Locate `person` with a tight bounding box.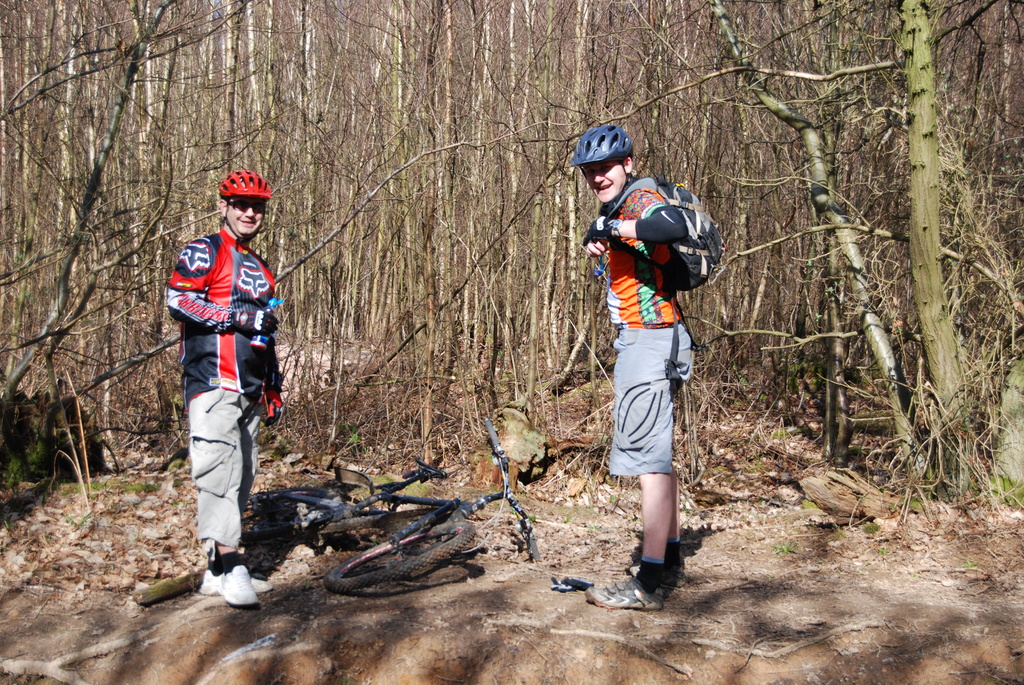
<region>579, 127, 737, 611</region>.
